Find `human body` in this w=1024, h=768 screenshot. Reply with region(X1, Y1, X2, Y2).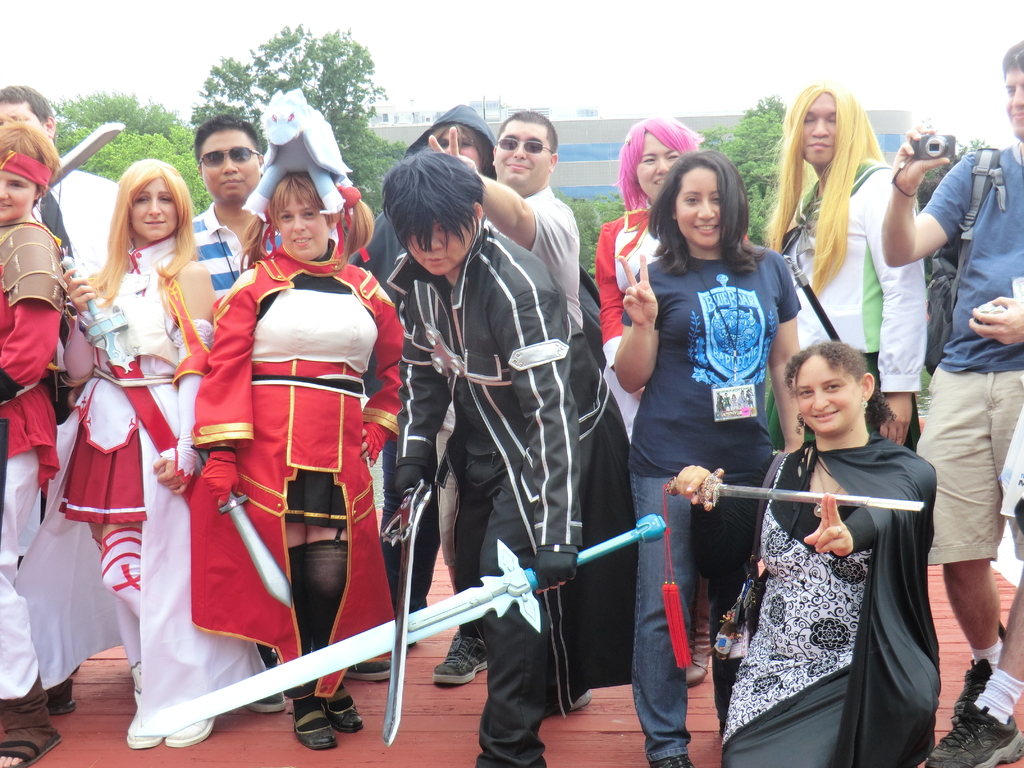
region(0, 120, 129, 767).
